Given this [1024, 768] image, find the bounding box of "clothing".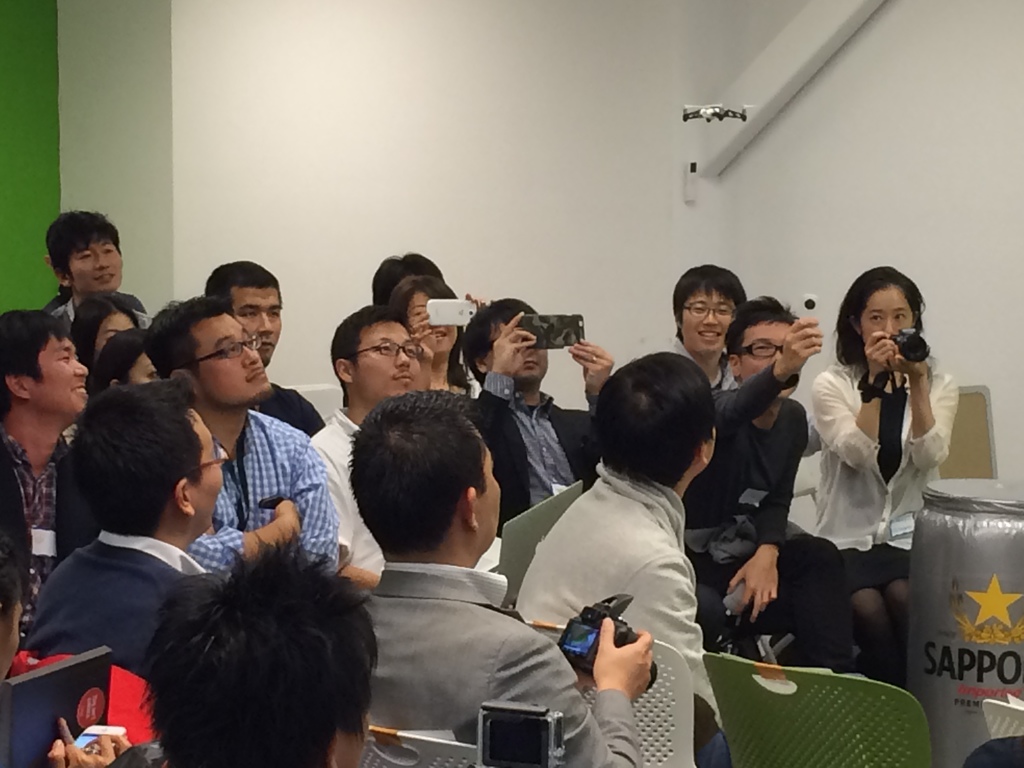
Rect(782, 362, 959, 686).
